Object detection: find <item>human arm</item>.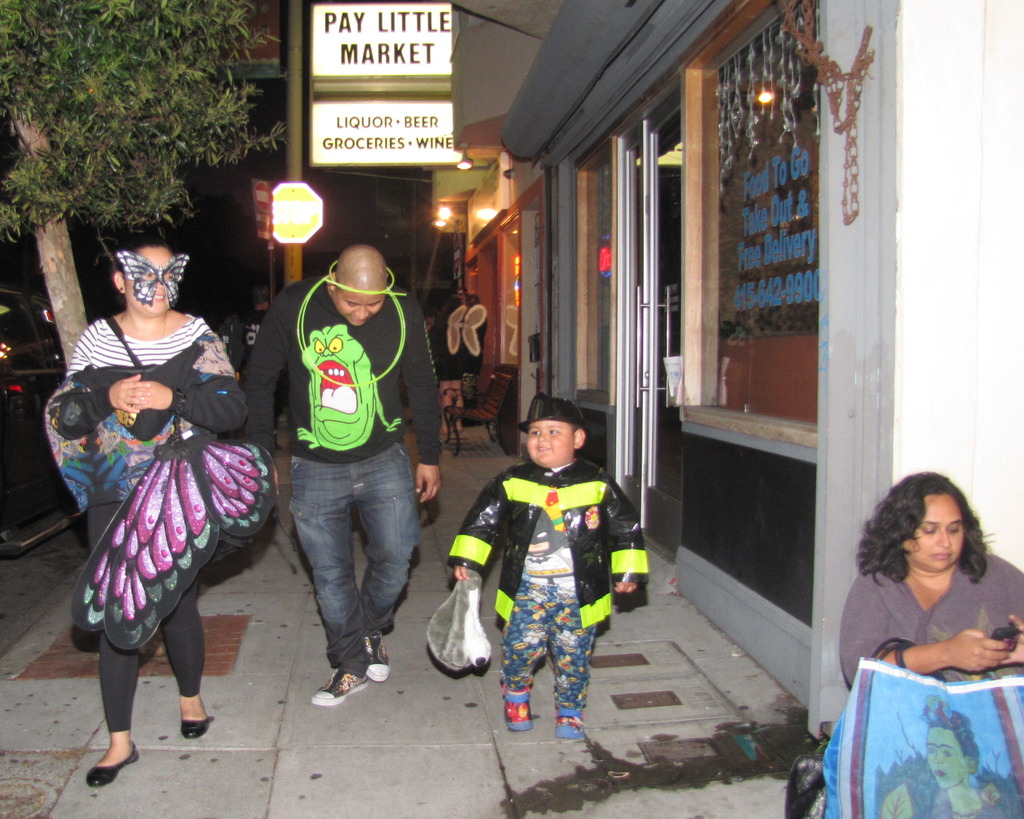
[left=126, top=314, right=250, bottom=435].
